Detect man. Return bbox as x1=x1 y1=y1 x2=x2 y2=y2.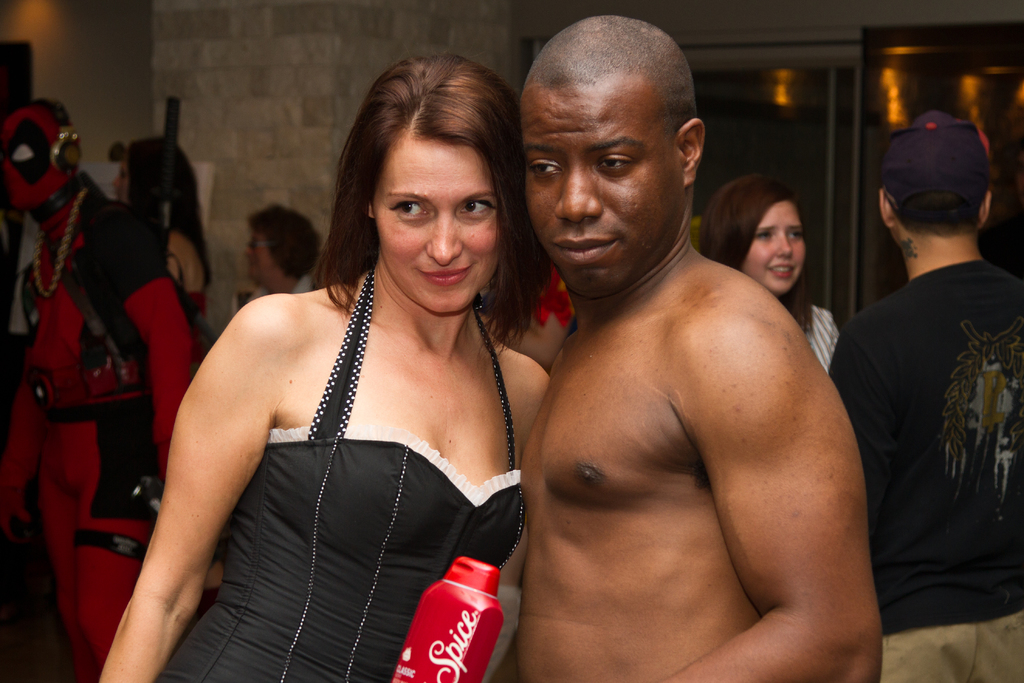
x1=489 y1=19 x2=883 y2=682.
